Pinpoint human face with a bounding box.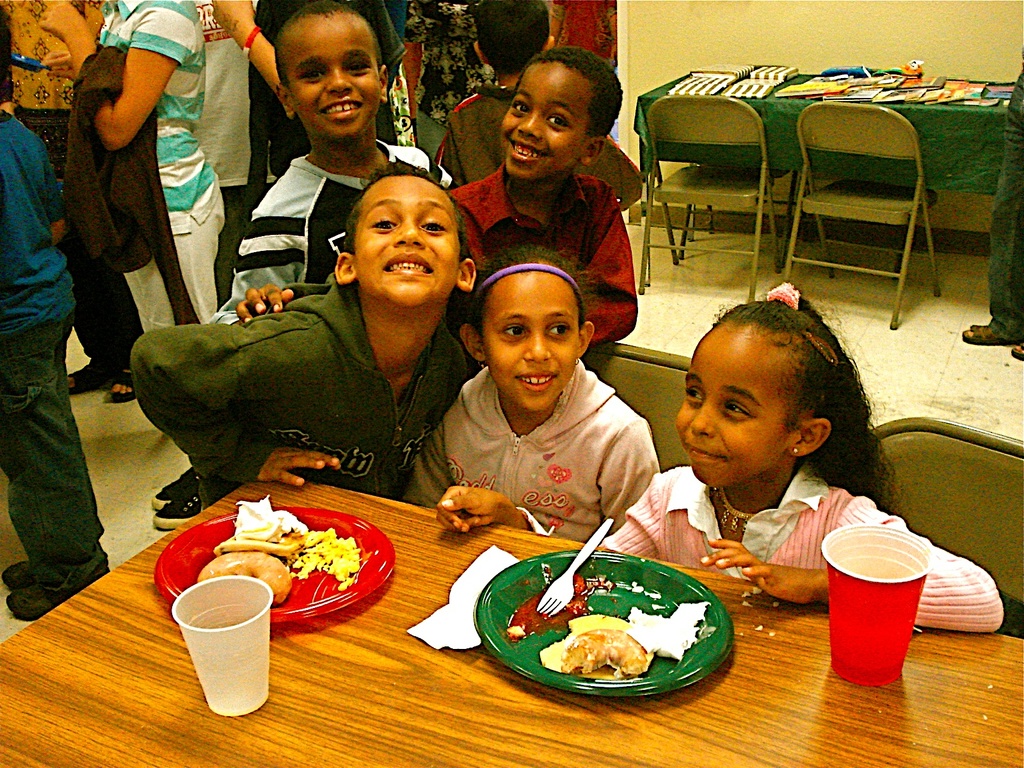
497:63:589:183.
